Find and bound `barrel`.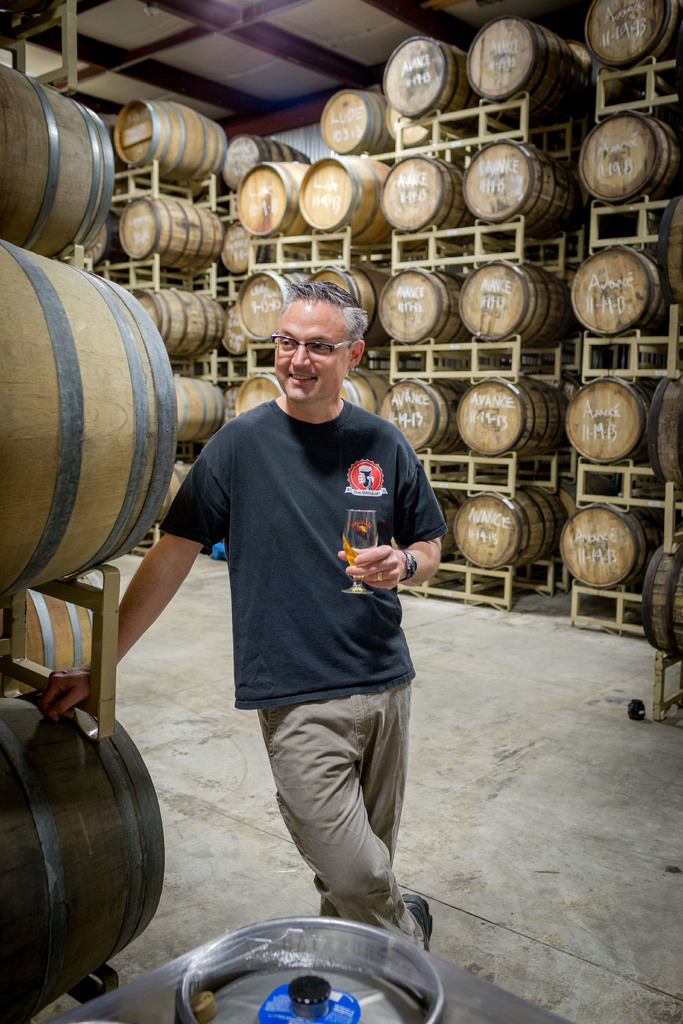
Bound: (227,162,324,239).
